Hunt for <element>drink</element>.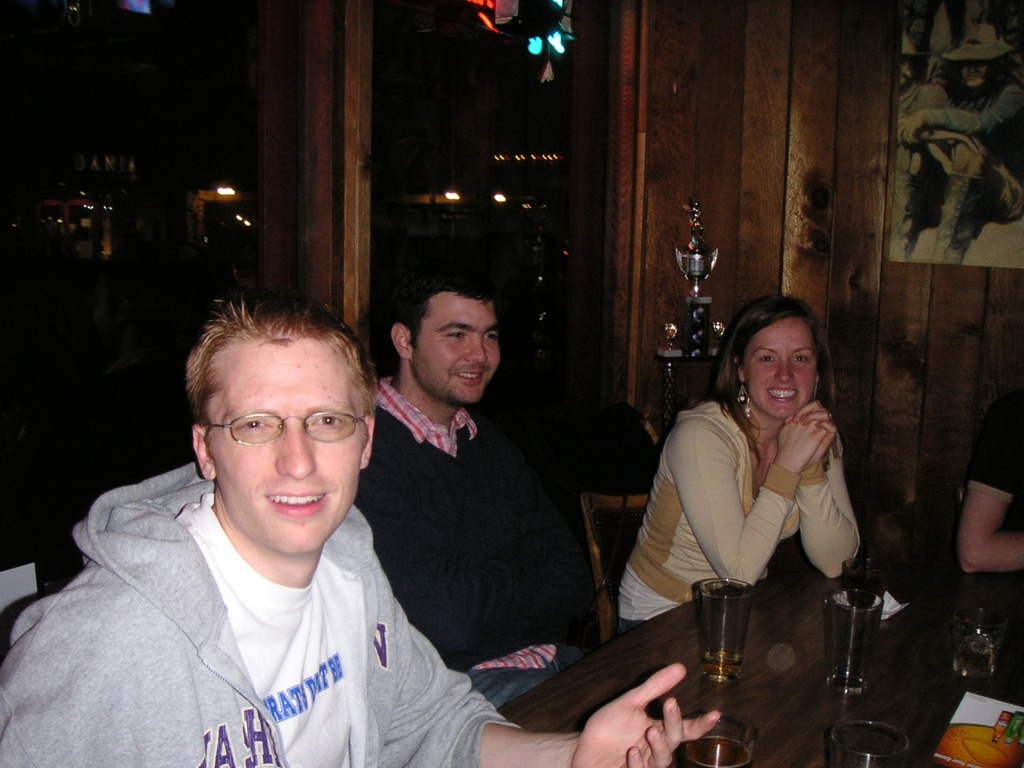
Hunted down at box=[698, 649, 741, 678].
